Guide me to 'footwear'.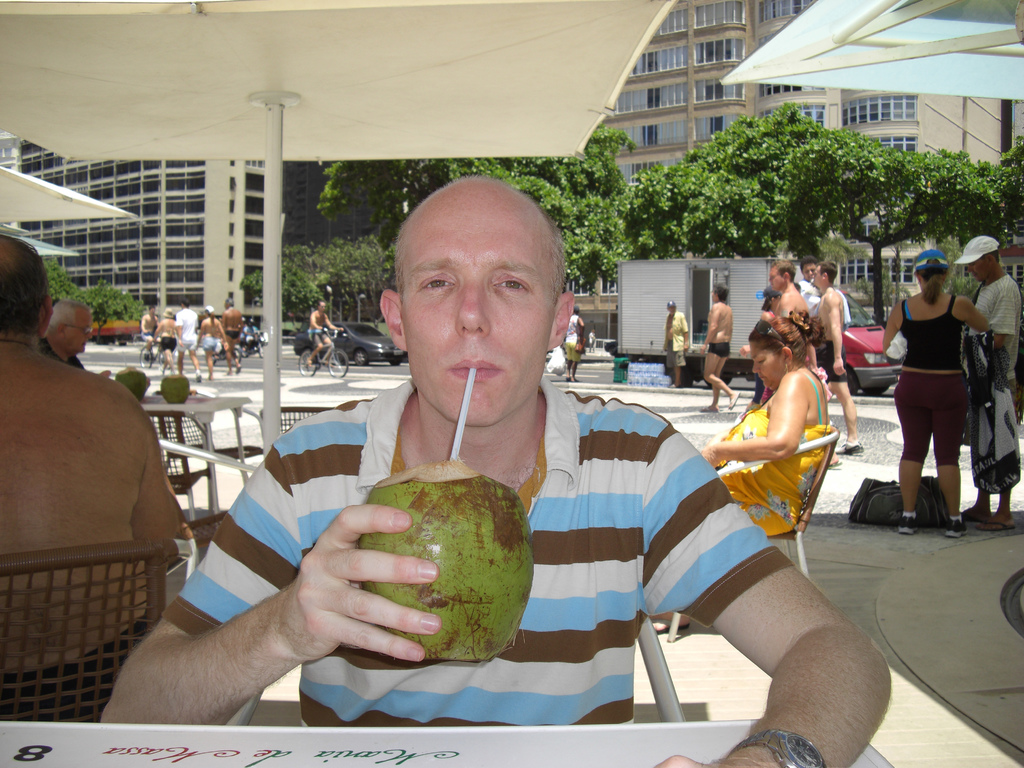
Guidance: BBox(207, 378, 213, 381).
